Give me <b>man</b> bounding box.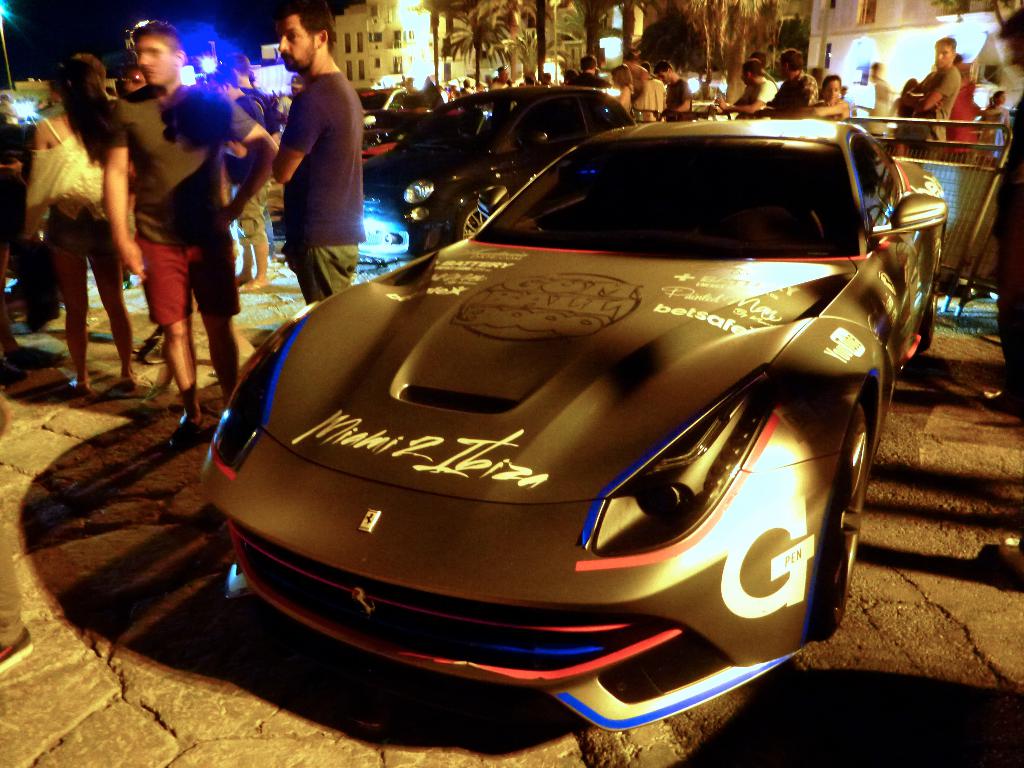
x1=758 y1=45 x2=821 y2=113.
